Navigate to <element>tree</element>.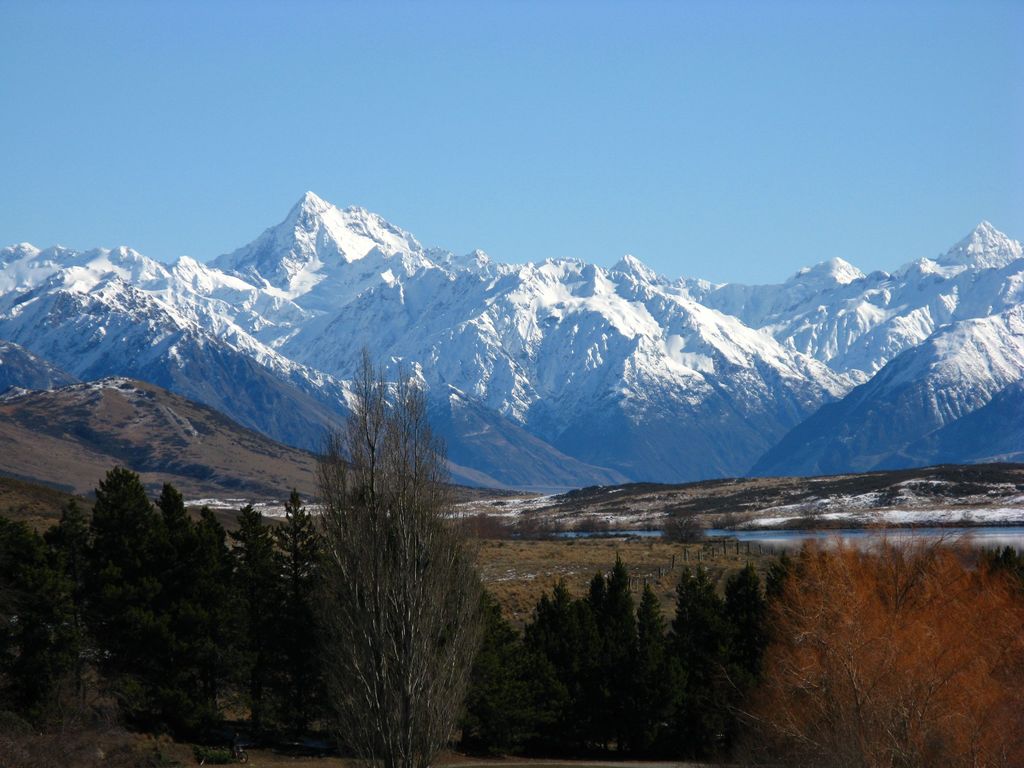
Navigation target: 520, 591, 564, 690.
